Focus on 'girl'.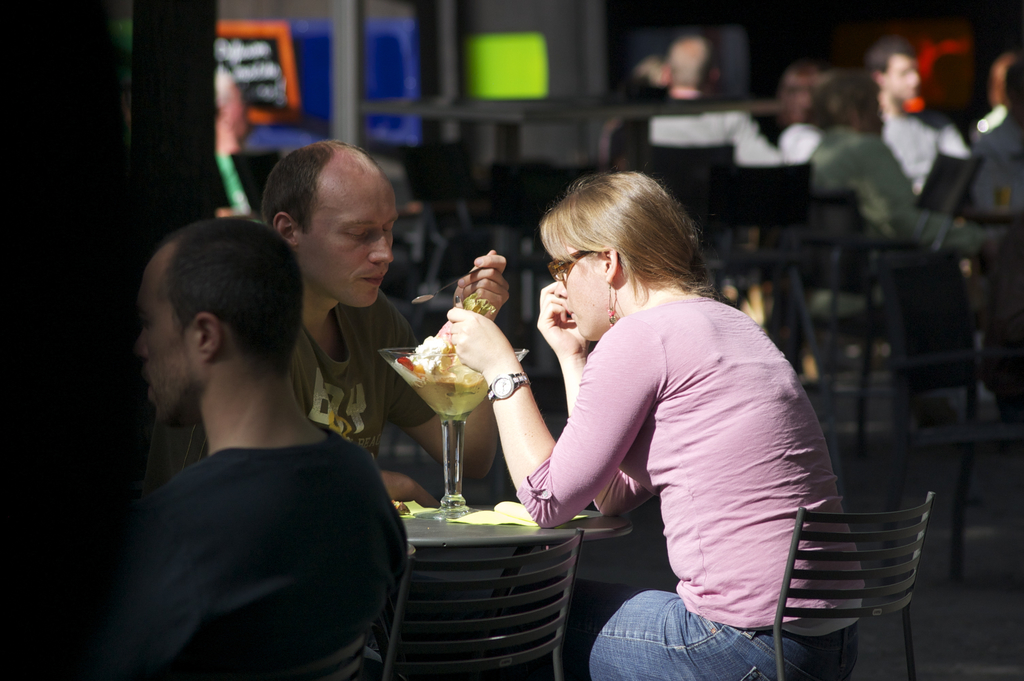
Focused at 445, 169, 876, 680.
